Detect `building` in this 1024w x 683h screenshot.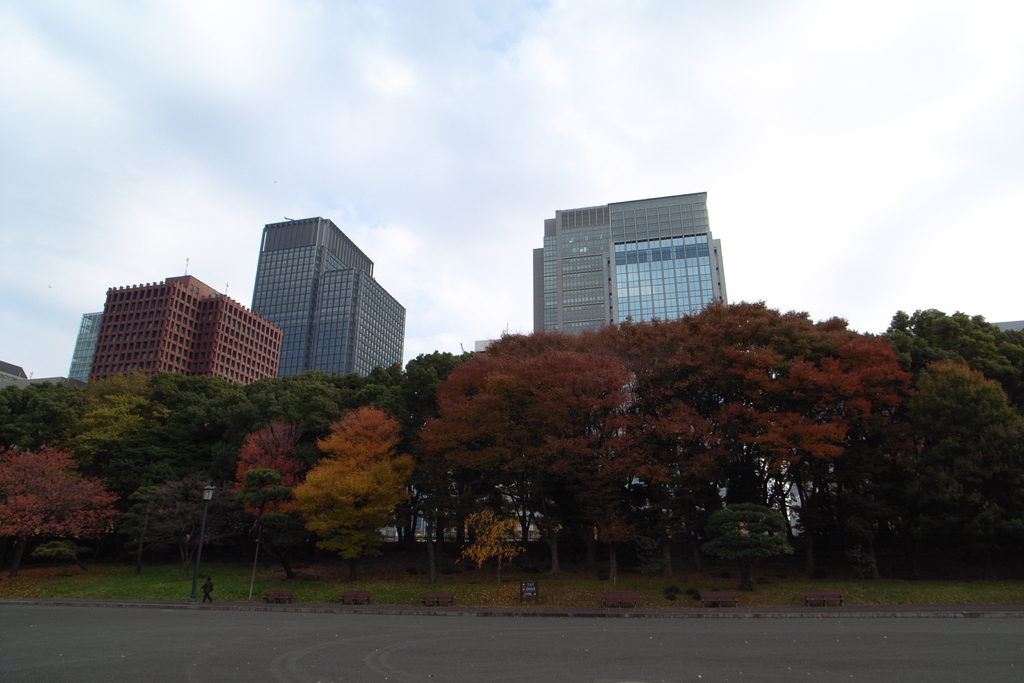
Detection: (x1=250, y1=215, x2=375, y2=373).
